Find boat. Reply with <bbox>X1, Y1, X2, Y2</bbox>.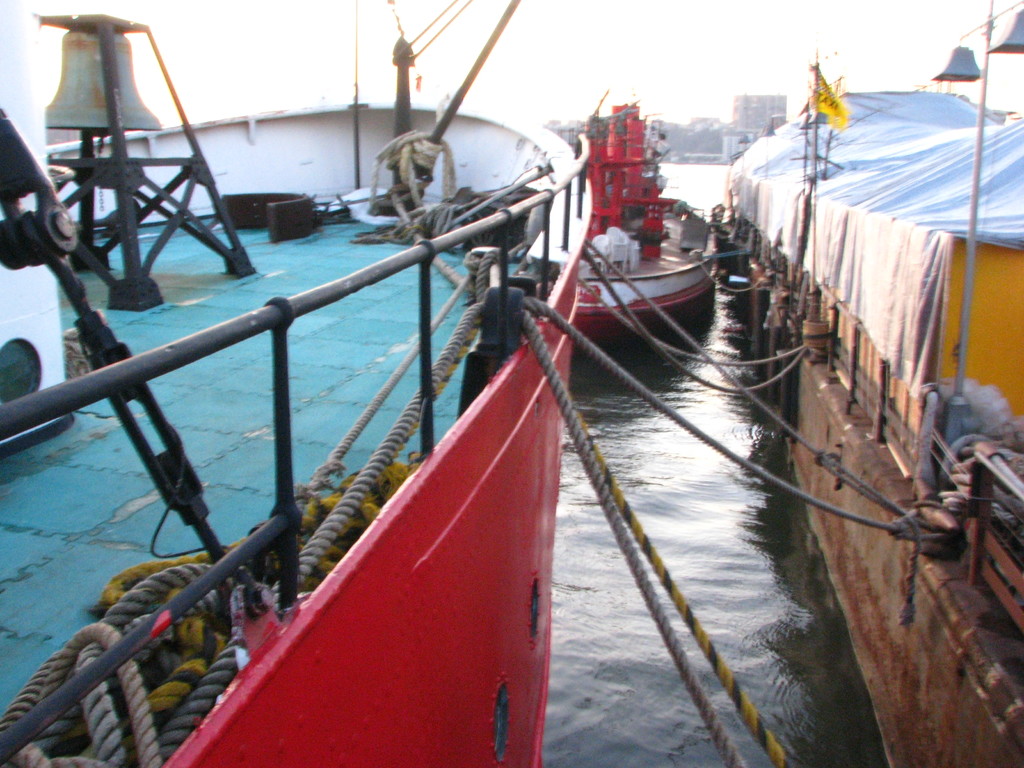
<bbox>721, 0, 1023, 767</bbox>.
